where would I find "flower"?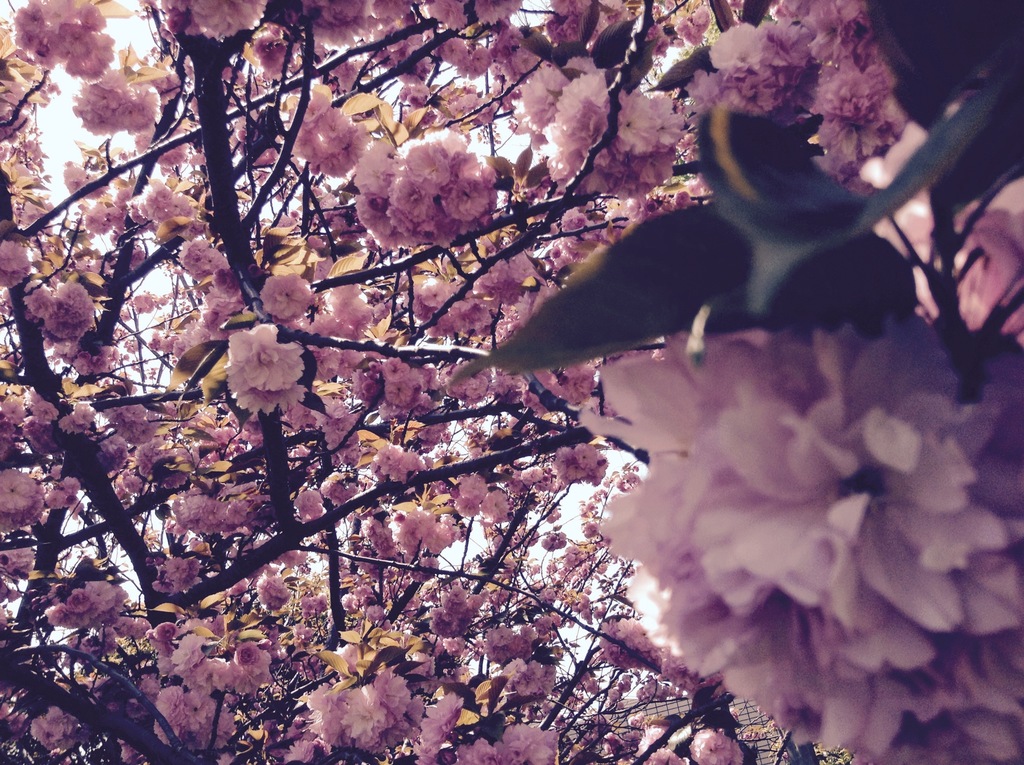
At bbox(214, 307, 304, 423).
